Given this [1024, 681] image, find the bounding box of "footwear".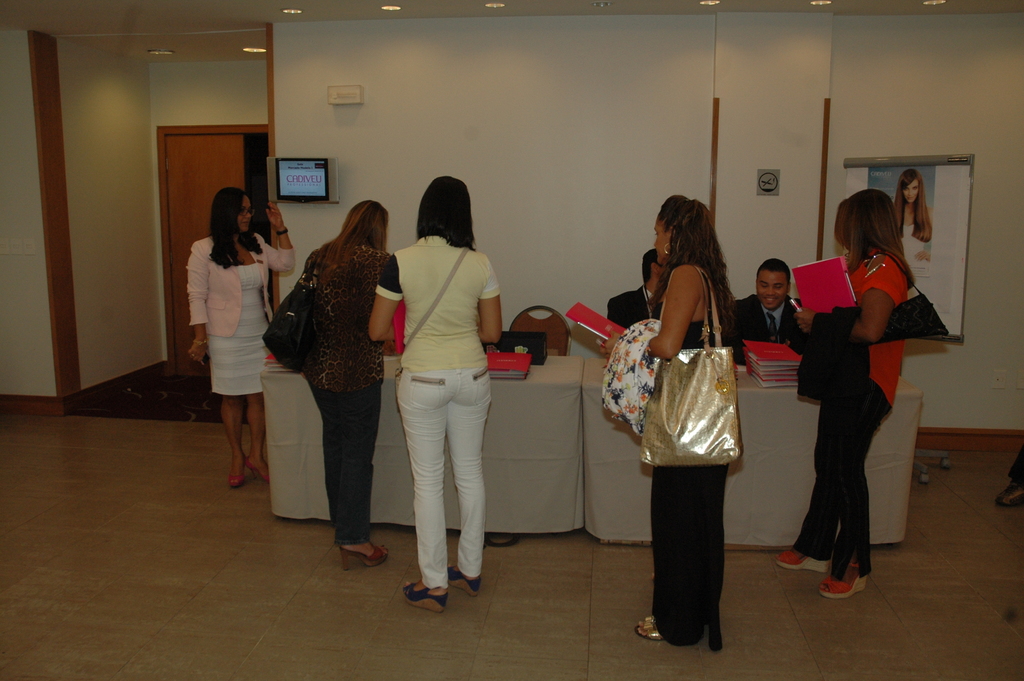
bbox=[994, 479, 1023, 509].
